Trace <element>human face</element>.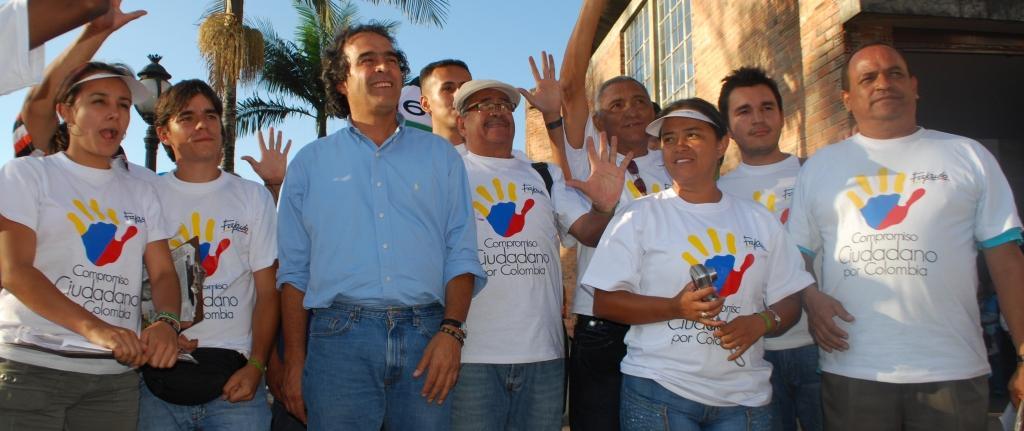
Traced to box(351, 38, 402, 113).
